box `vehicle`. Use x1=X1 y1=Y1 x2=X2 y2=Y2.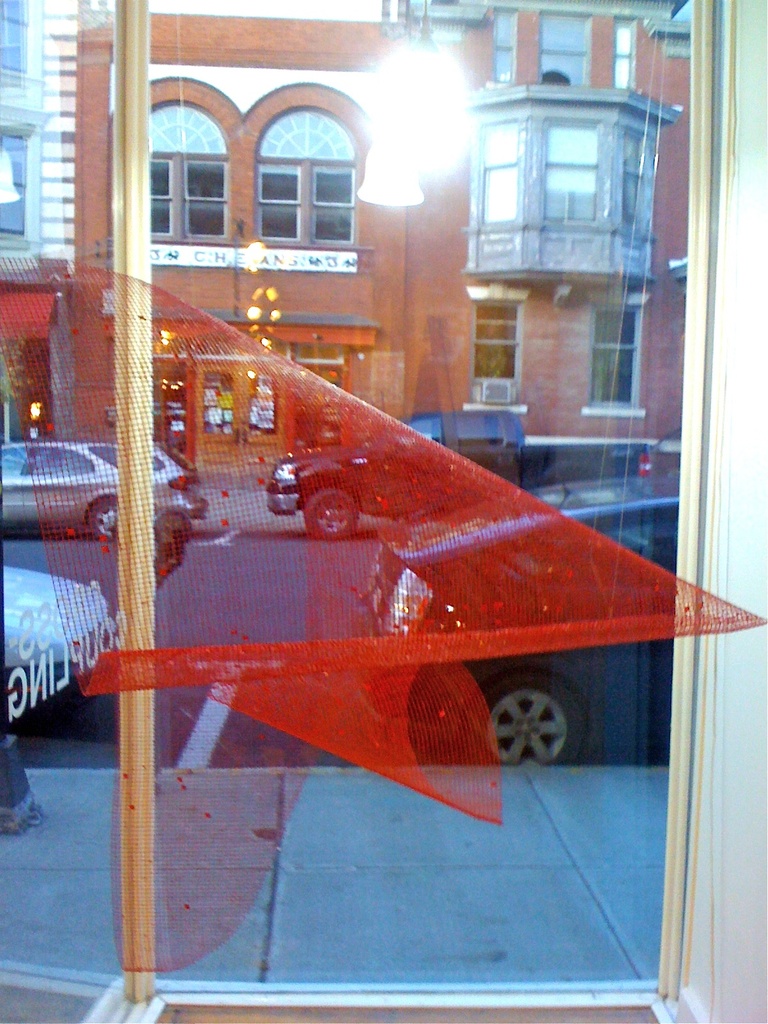
x1=368 y1=465 x2=685 y2=774.
